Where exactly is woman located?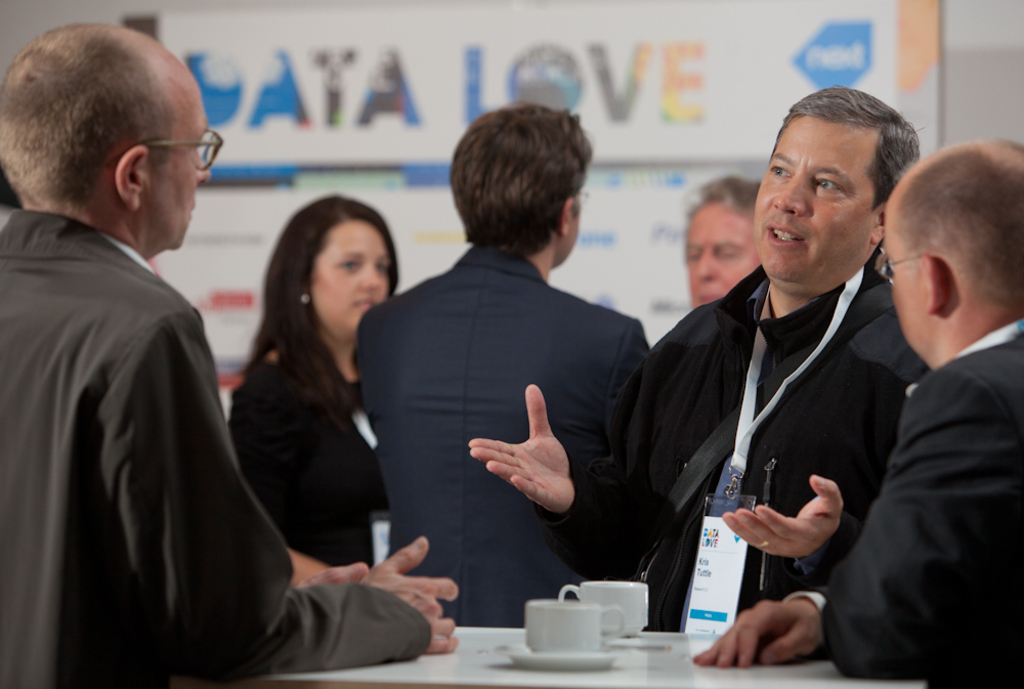
Its bounding box is Rect(236, 197, 398, 571).
